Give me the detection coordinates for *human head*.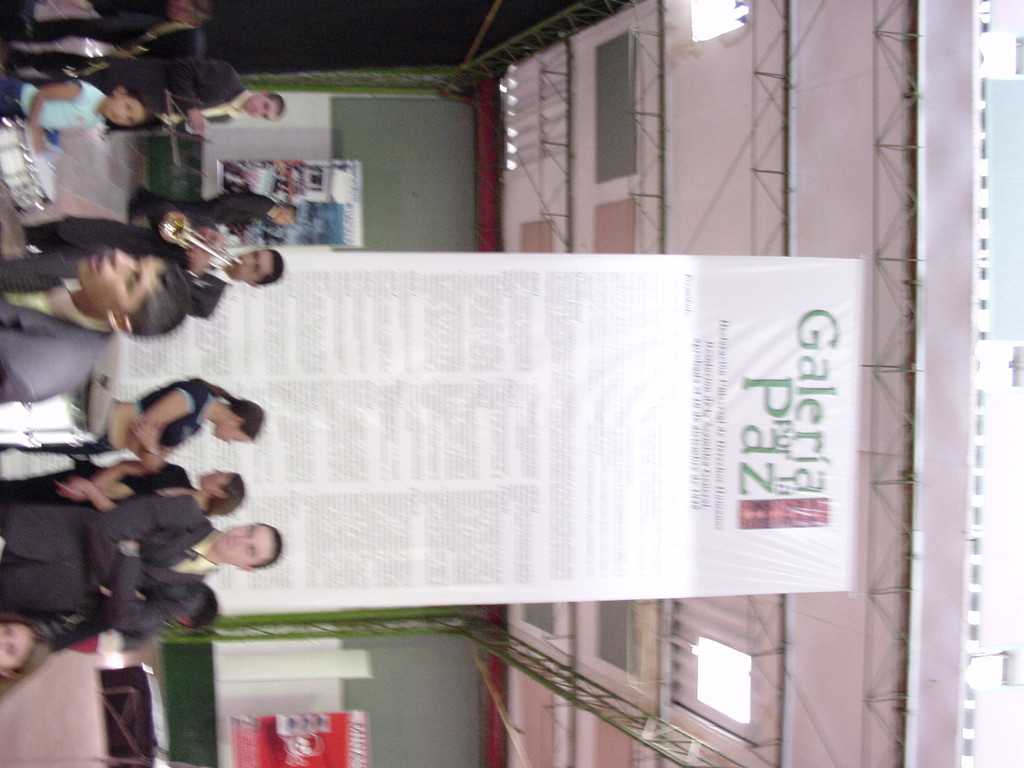
(77, 249, 190, 339).
